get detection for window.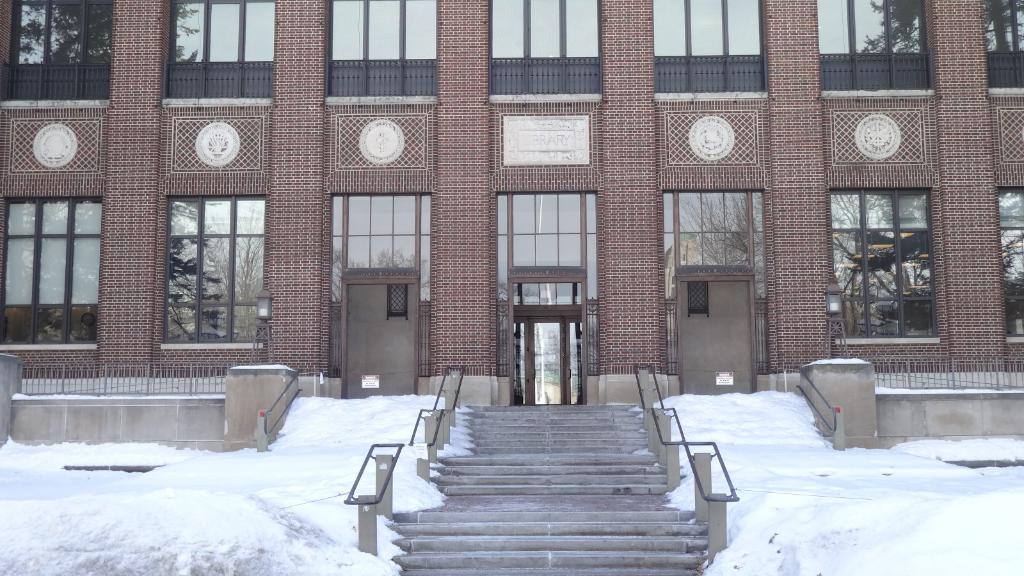
Detection: 976:0:1023:93.
